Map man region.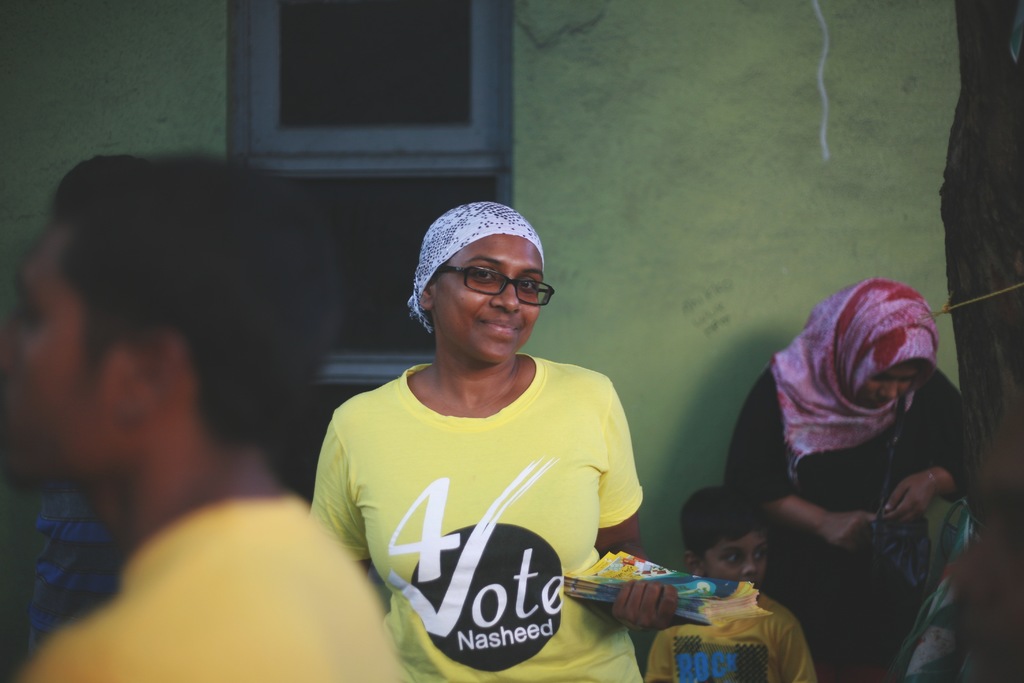
Mapped to locate(0, 147, 409, 682).
